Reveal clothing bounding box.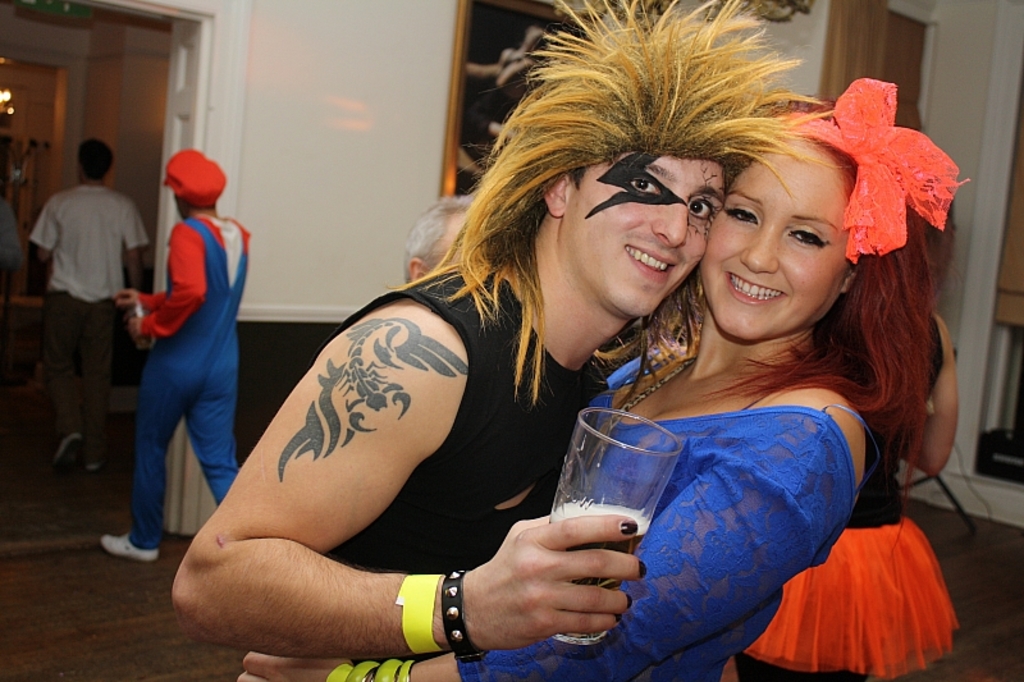
Revealed: select_region(19, 184, 146, 457).
